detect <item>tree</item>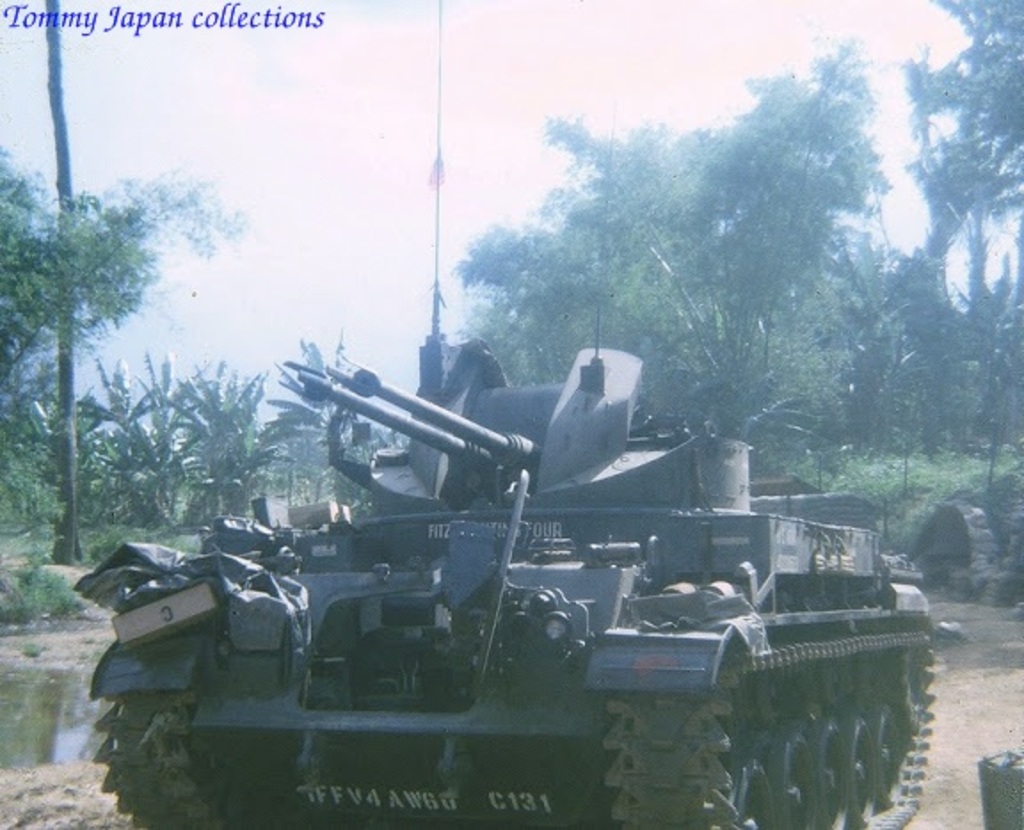
444, 215, 567, 377
